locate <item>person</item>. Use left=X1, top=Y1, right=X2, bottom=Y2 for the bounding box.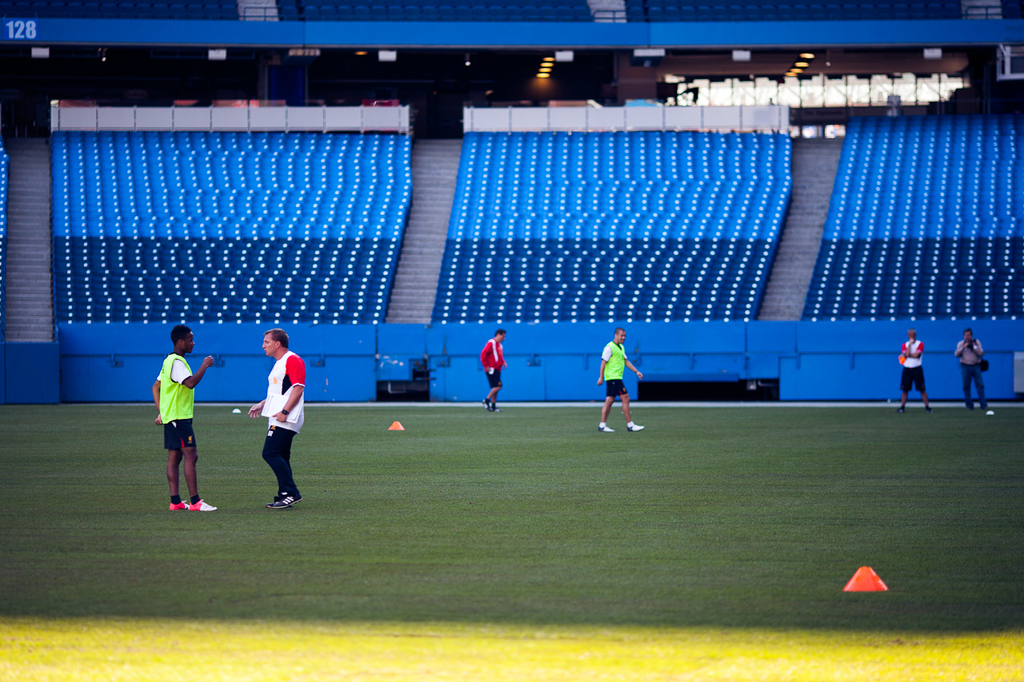
left=247, top=321, right=305, bottom=512.
